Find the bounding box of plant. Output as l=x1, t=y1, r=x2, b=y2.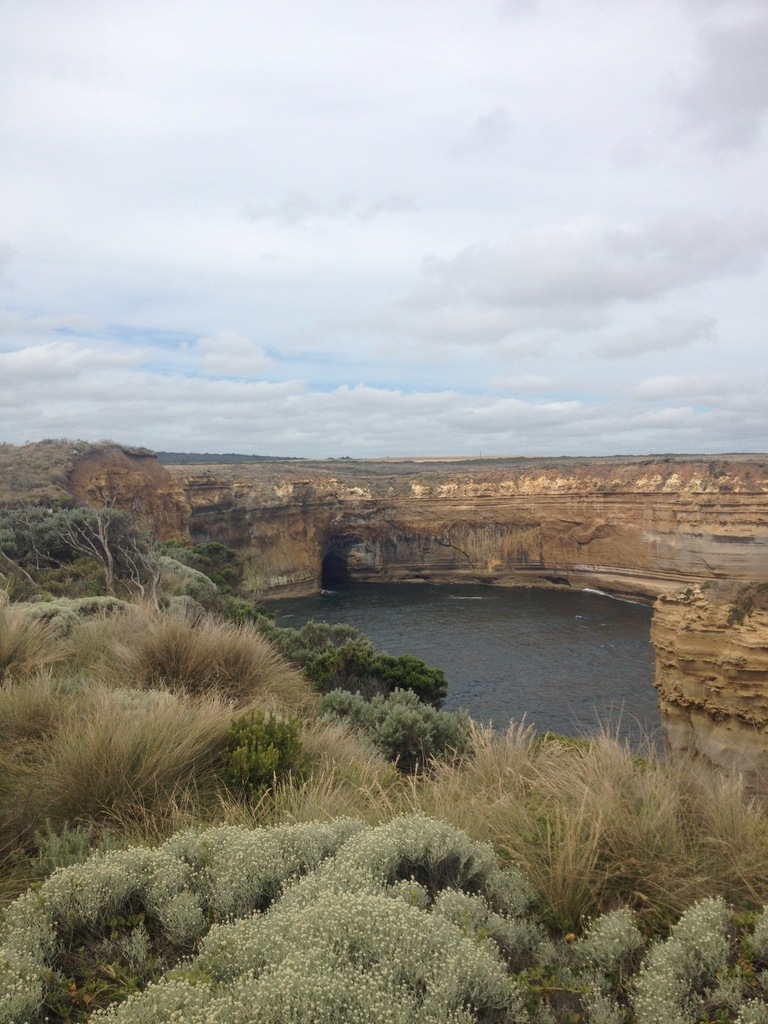
l=209, t=707, r=305, b=813.
